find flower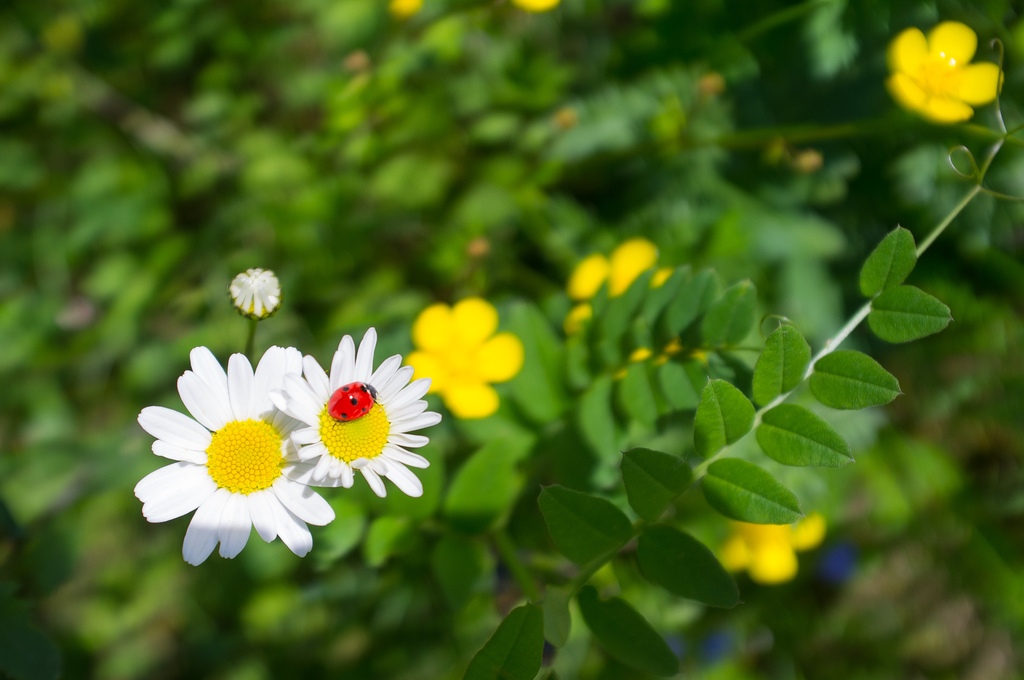
[566,241,675,366]
